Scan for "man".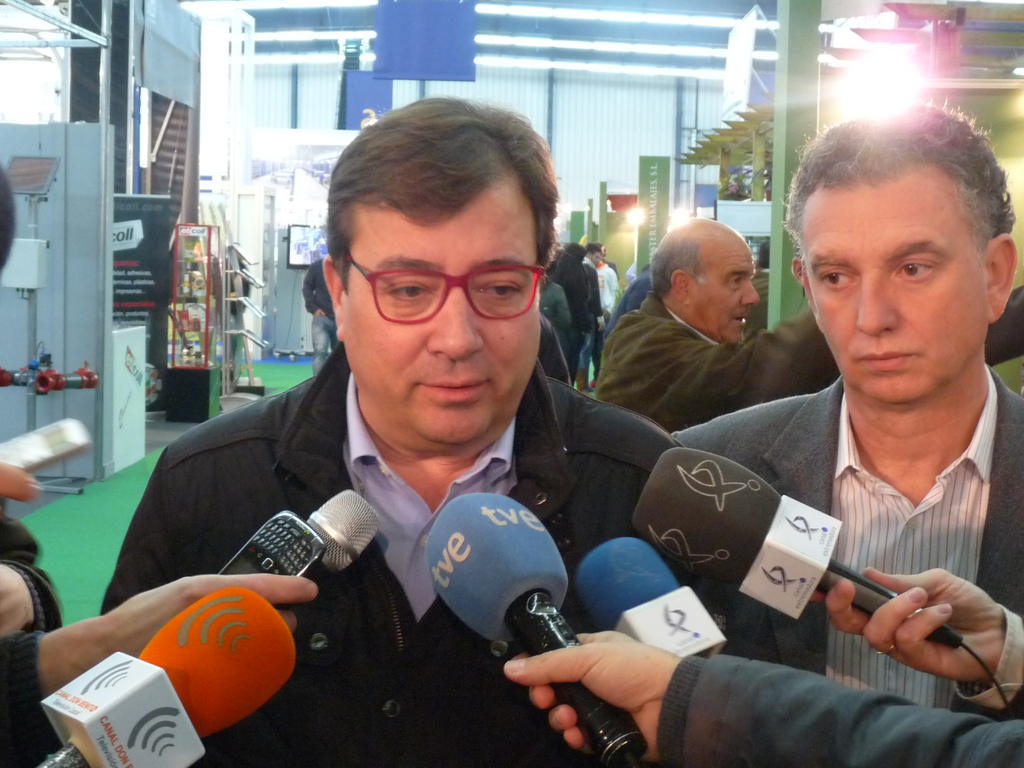
Scan result: bbox=(588, 247, 618, 387).
